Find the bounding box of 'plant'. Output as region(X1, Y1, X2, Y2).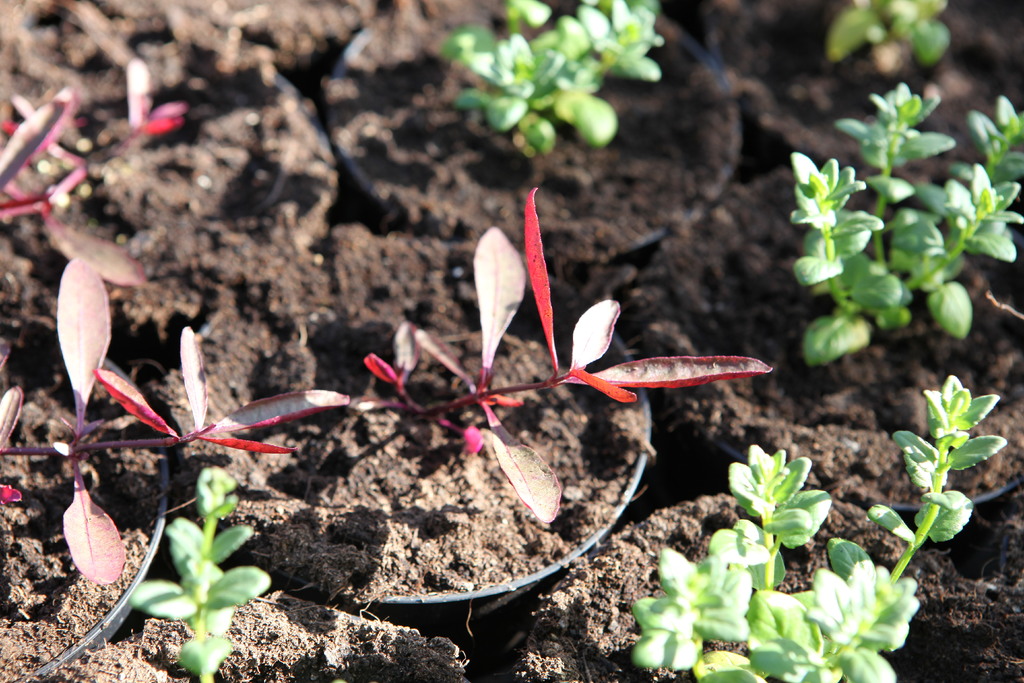
region(449, 0, 662, 161).
